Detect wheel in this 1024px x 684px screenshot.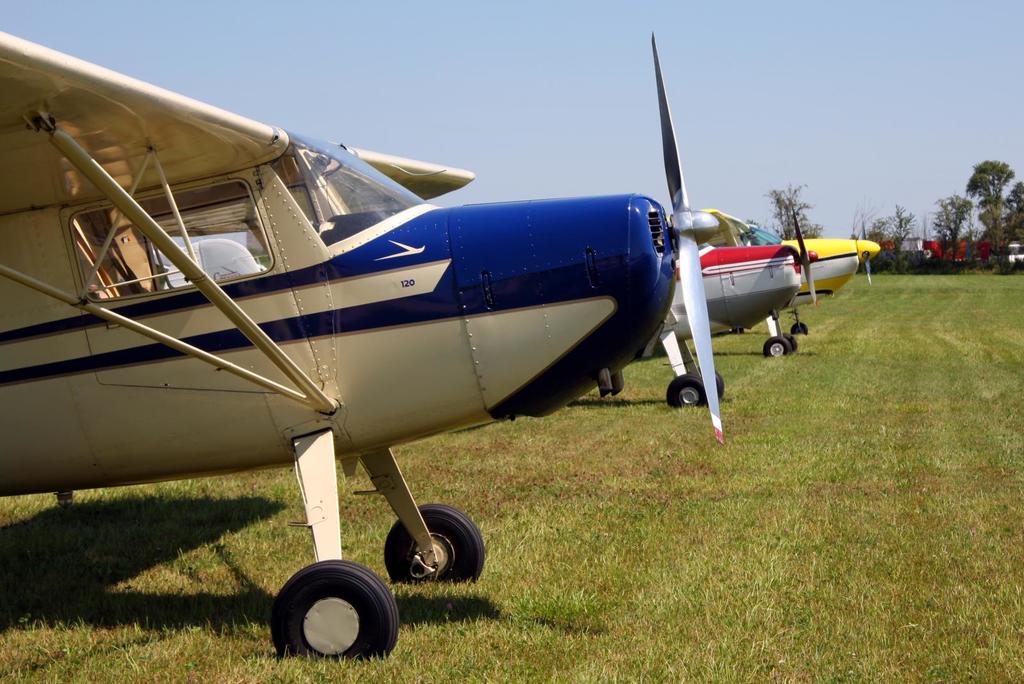
Detection: box=[383, 505, 482, 585].
